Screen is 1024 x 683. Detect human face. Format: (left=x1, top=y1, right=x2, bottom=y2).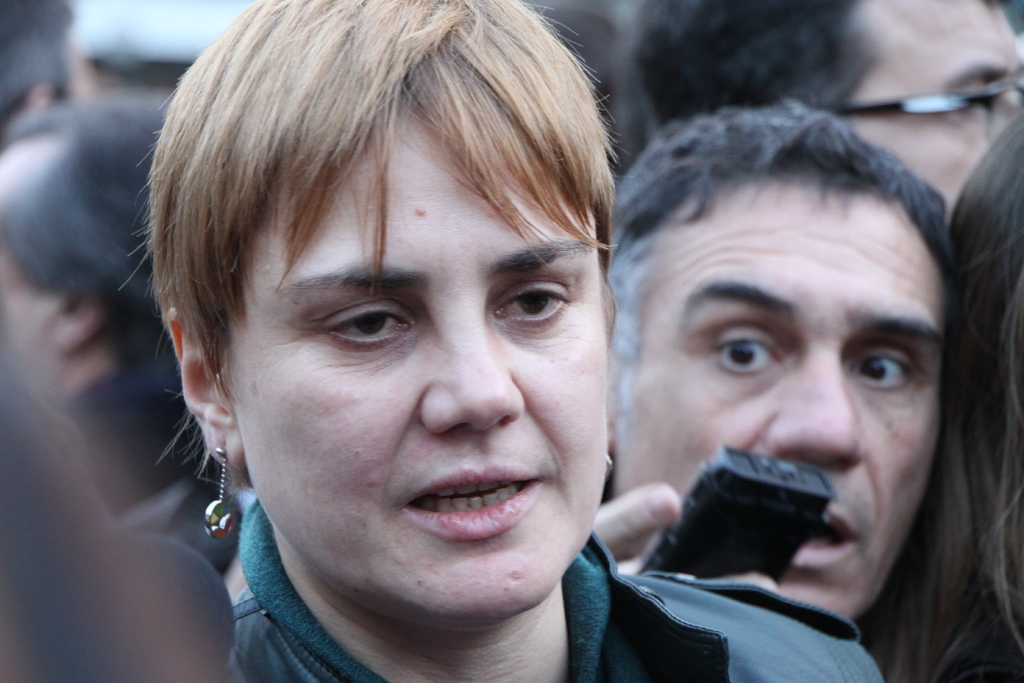
(left=846, top=0, right=1023, bottom=208).
